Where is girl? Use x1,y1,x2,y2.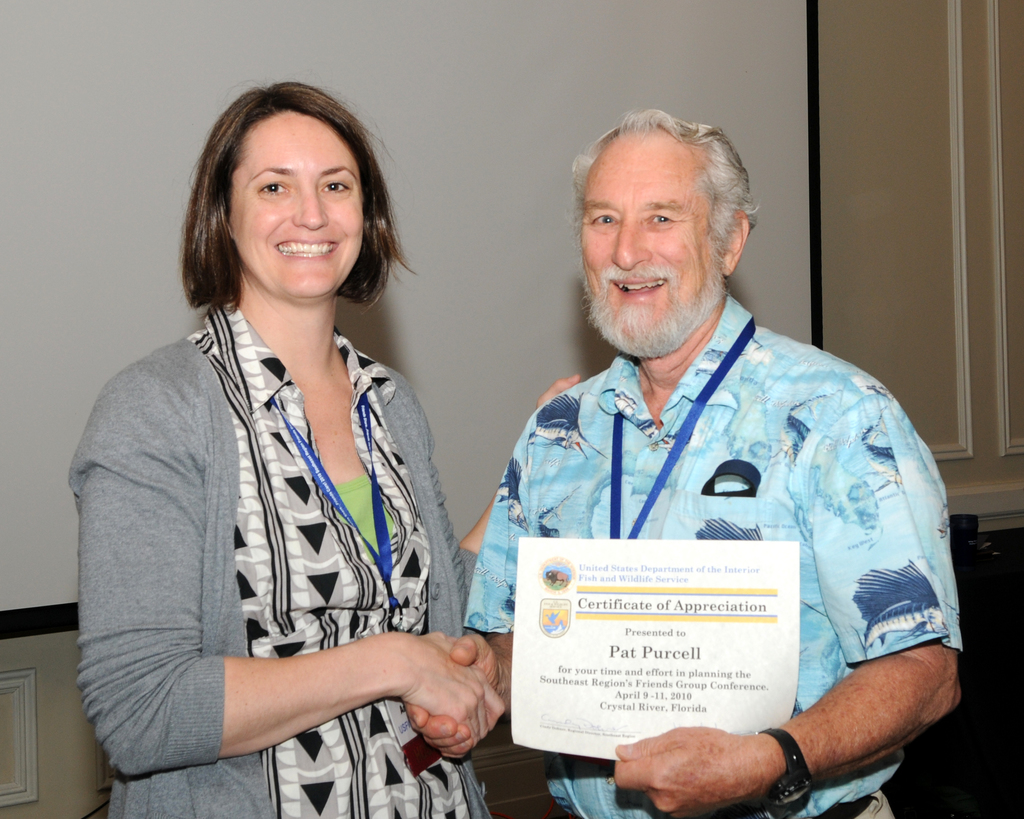
67,73,508,818.
